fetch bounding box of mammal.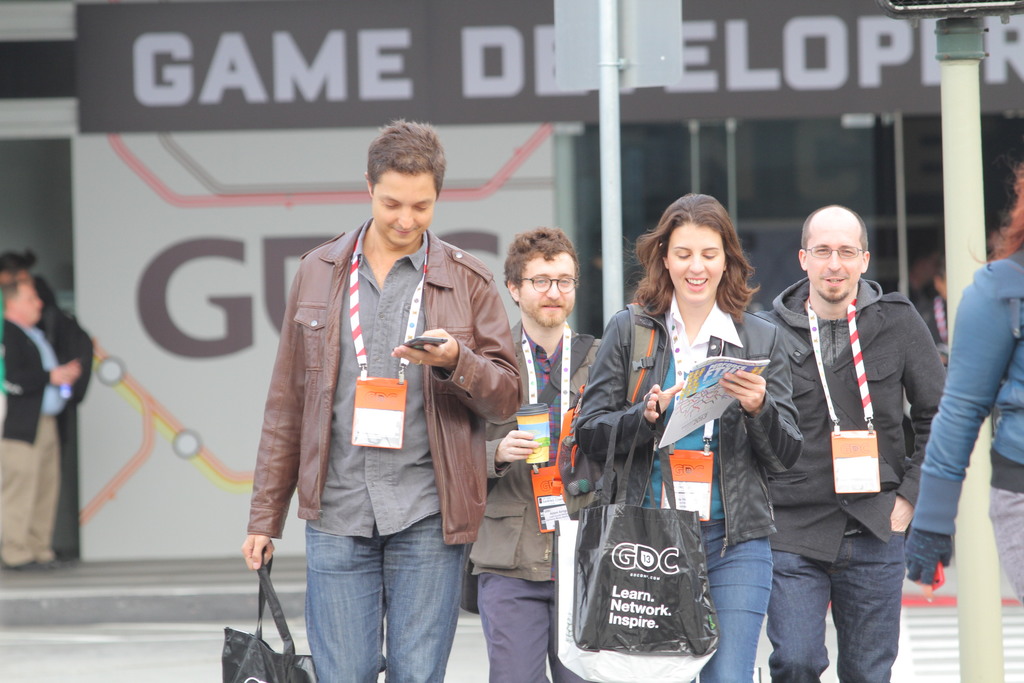
Bbox: (240,111,520,682).
